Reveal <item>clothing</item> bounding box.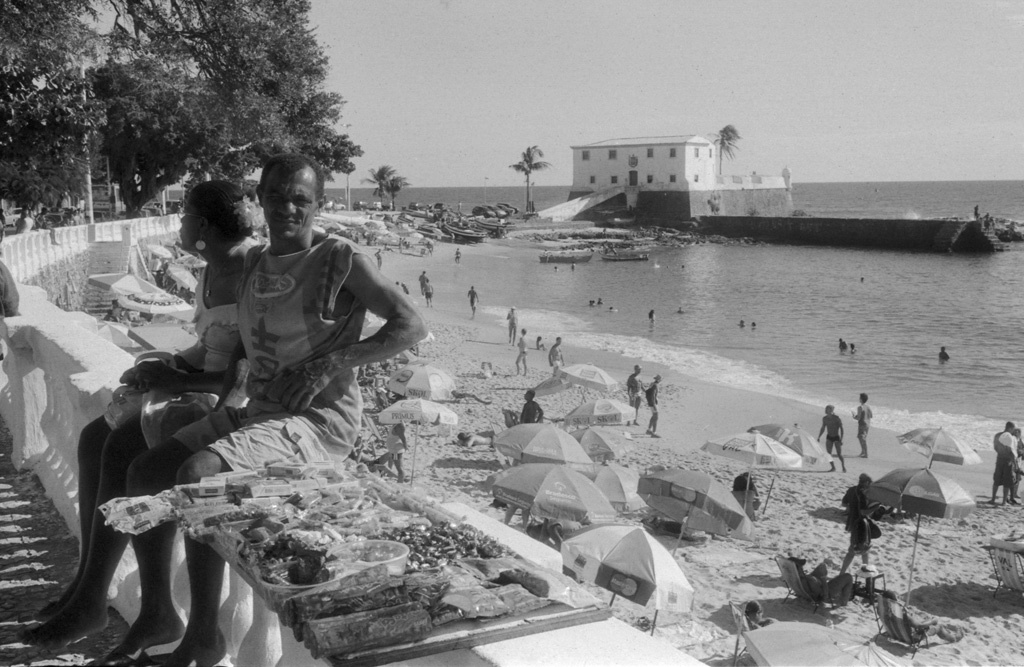
Revealed: 841/485/872/554.
